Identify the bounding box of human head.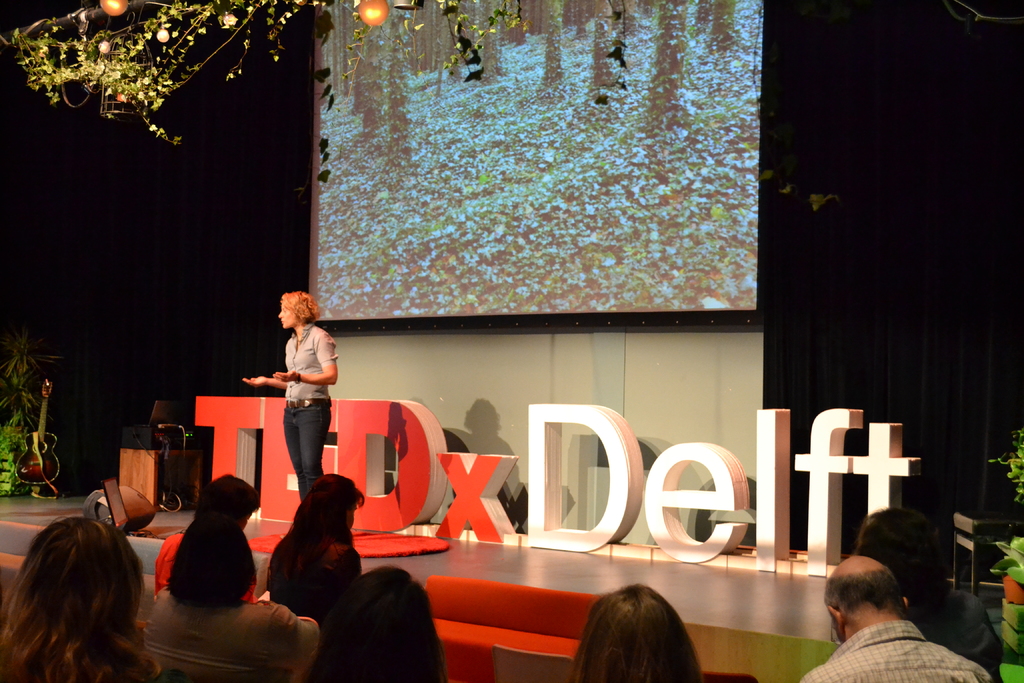
586,584,701,682.
